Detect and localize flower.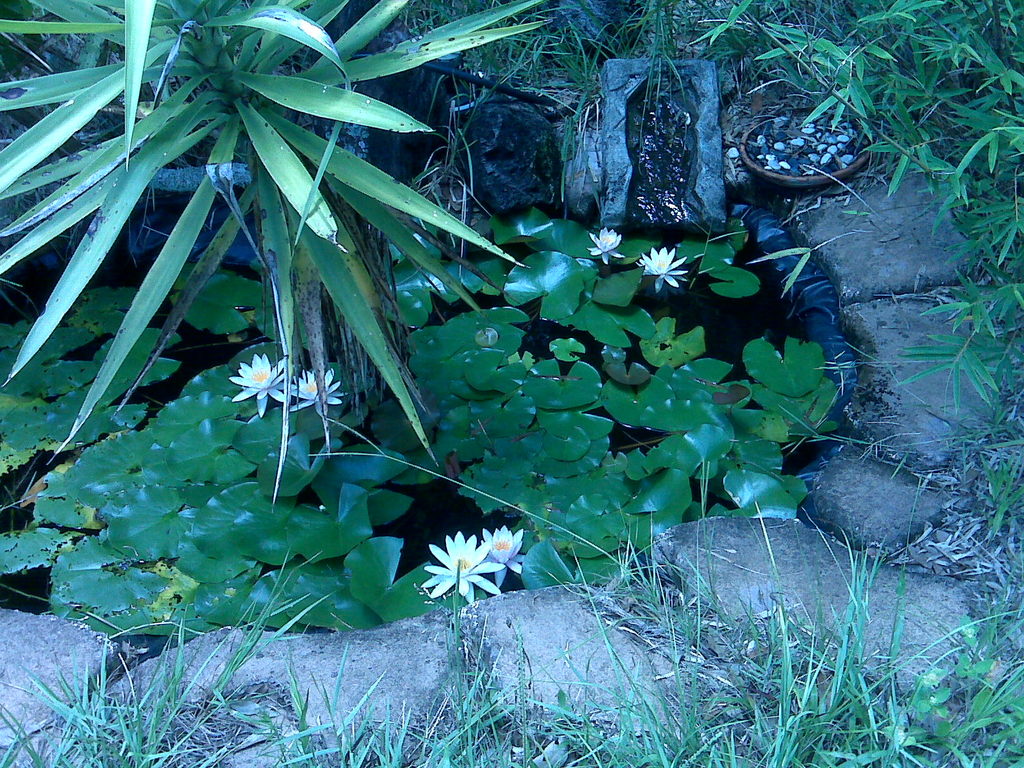
Localized at <region>589, 227, 625, 264</region>.
